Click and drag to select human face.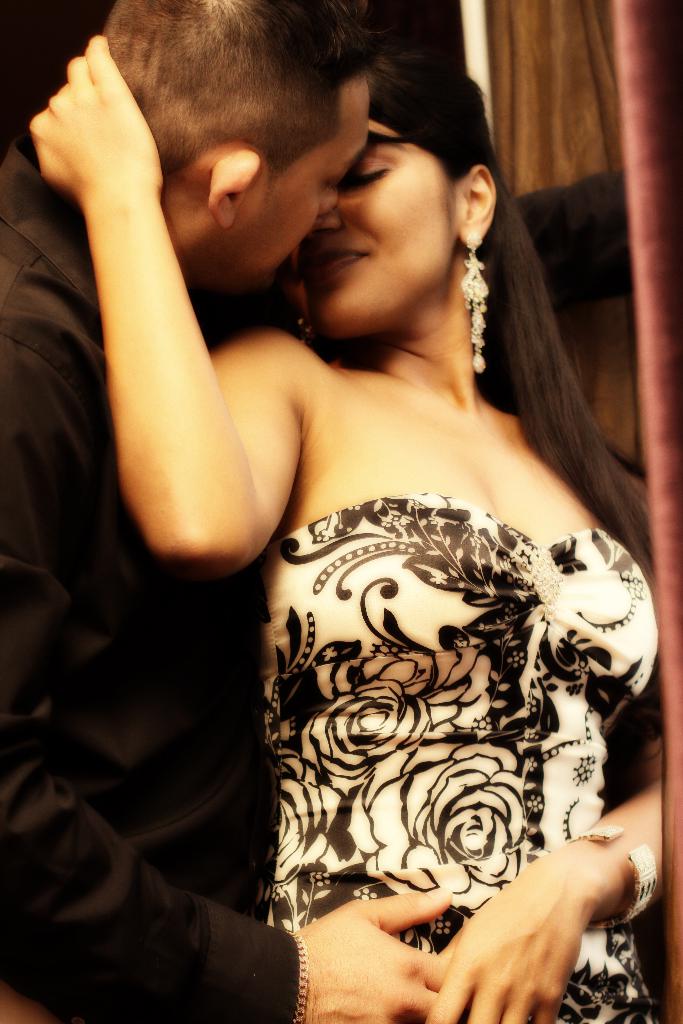
Selection: crop(293, 109, 467, 340).
